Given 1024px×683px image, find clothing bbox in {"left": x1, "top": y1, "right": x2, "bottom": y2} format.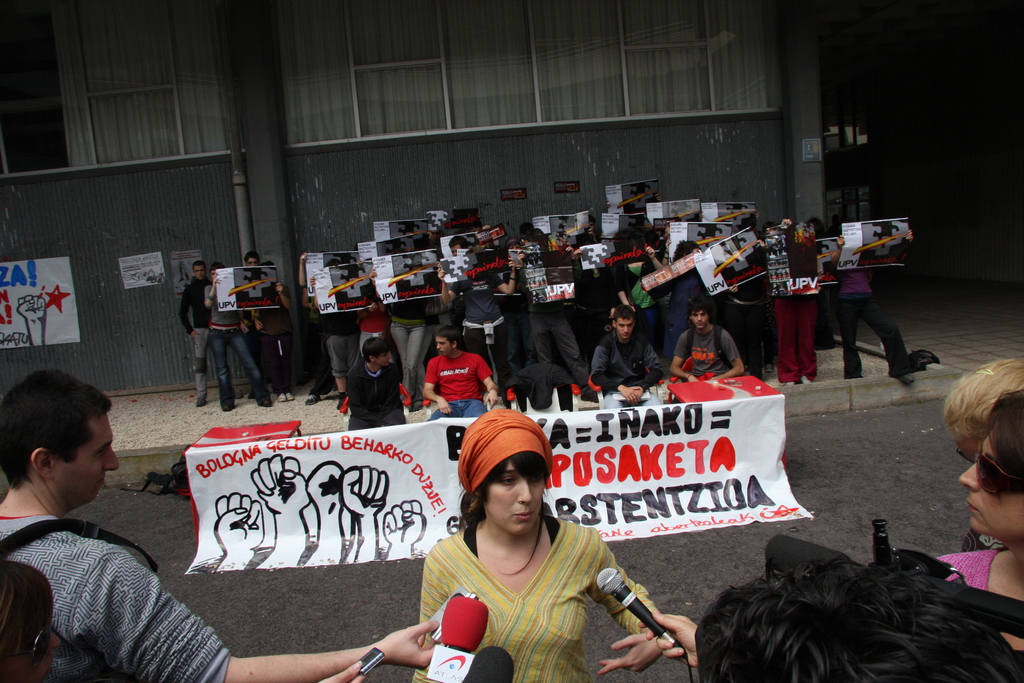
{"left": 181, "top": 277, "right": 209, "bottom": 327}.
